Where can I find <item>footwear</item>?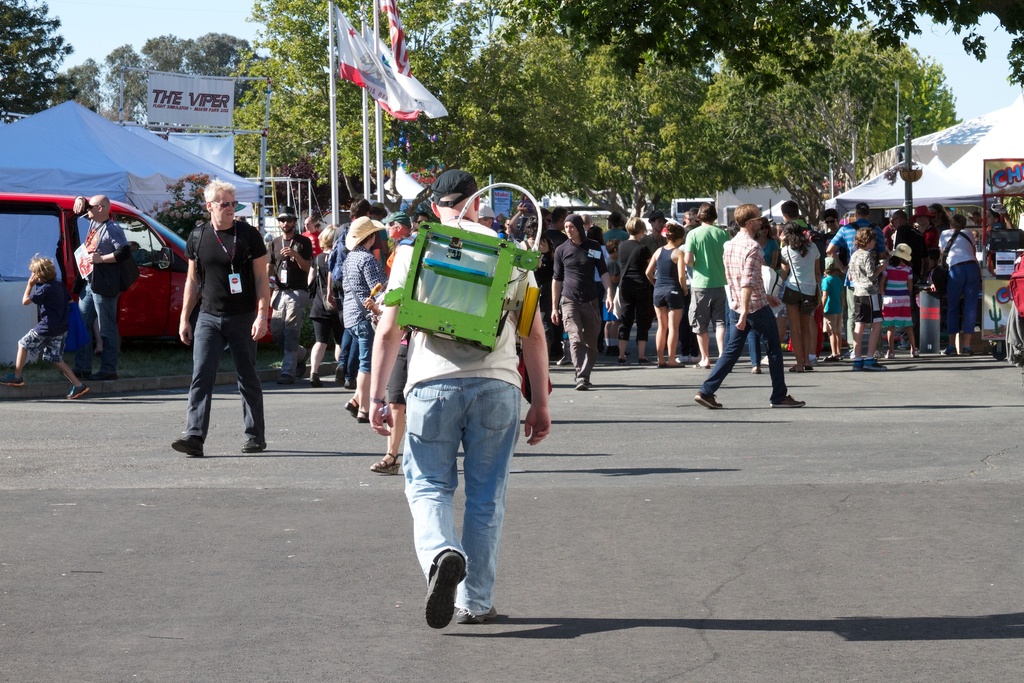
You can find it at {"left": 694, "top": 391, "right": 721, "bottom": 409}.
